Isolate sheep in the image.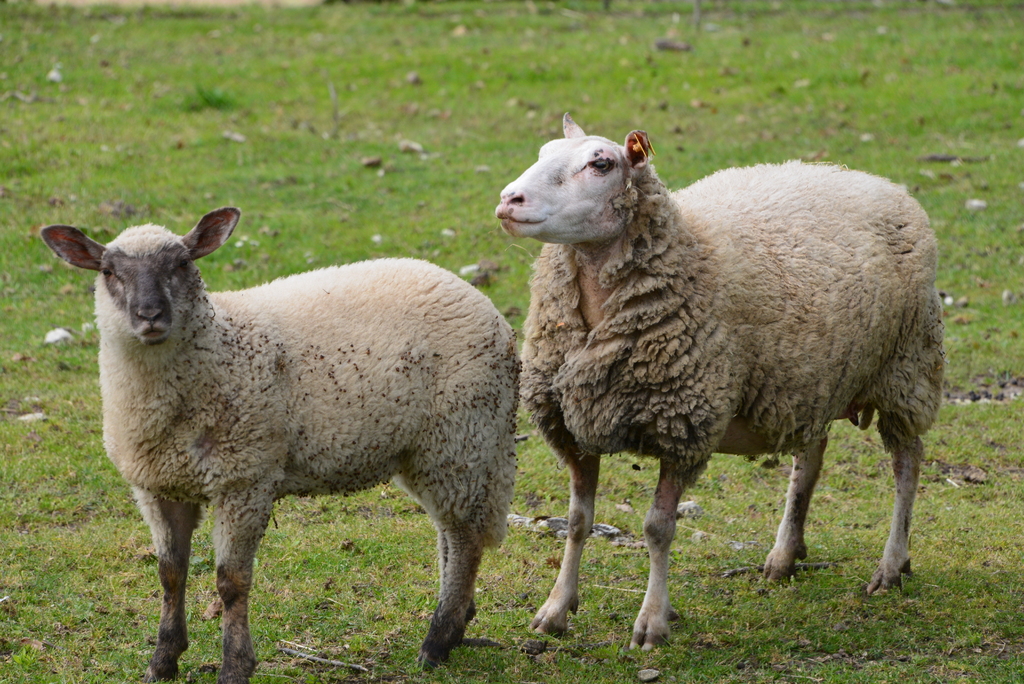
Isolated region: (42, 209, 519, 683).
